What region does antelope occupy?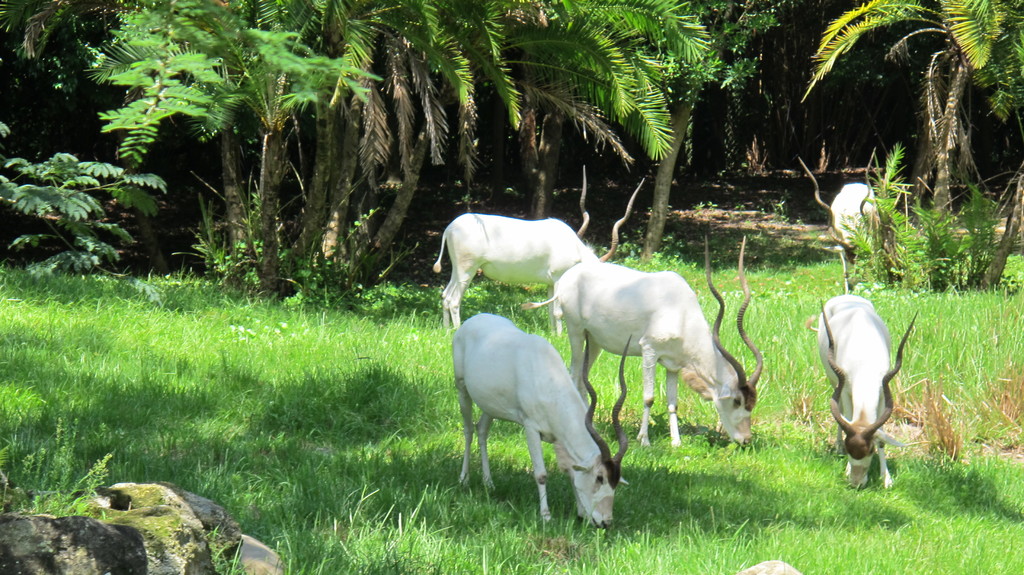
box(449, 312, 637, 544).
